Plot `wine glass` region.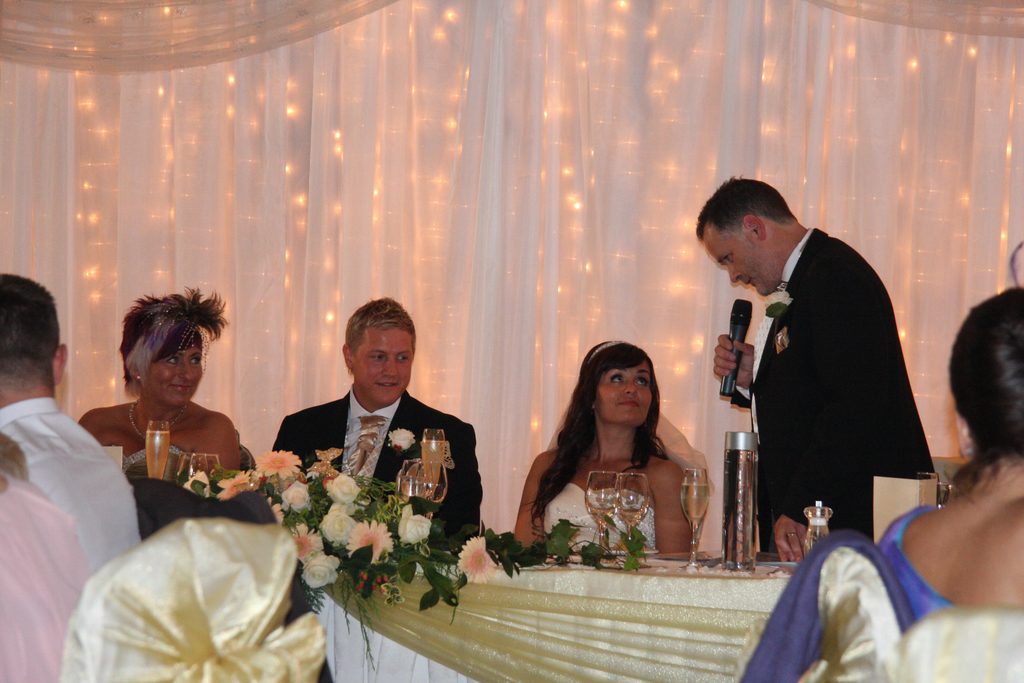
Plotted at (681,470,710,557).
